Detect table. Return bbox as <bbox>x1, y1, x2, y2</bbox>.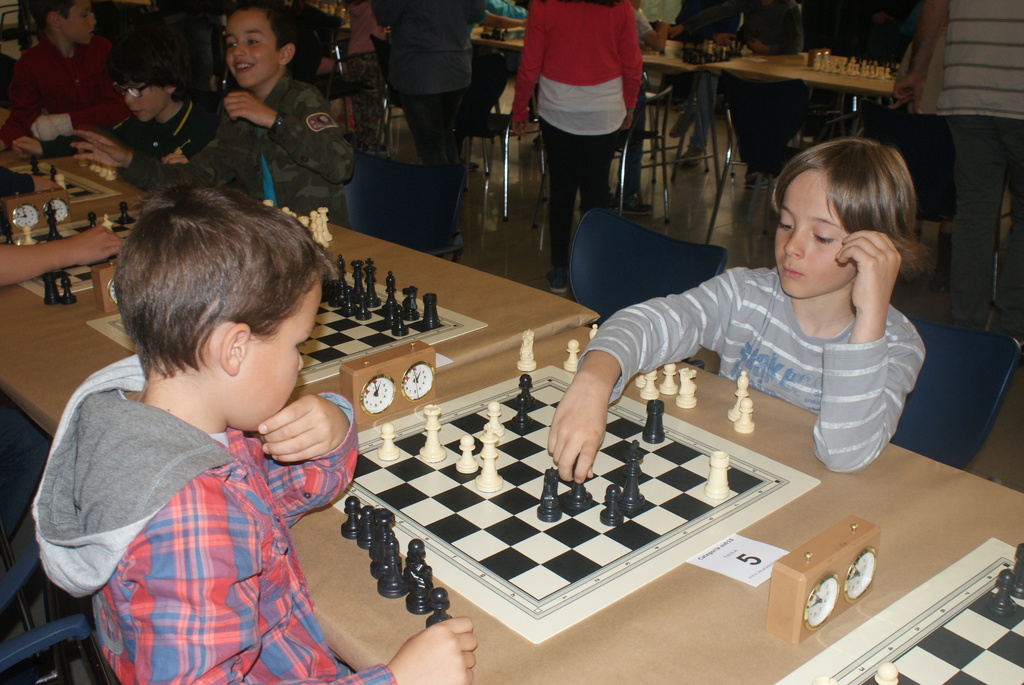
<bbox>0, 151, 152, 242</bbox>.
